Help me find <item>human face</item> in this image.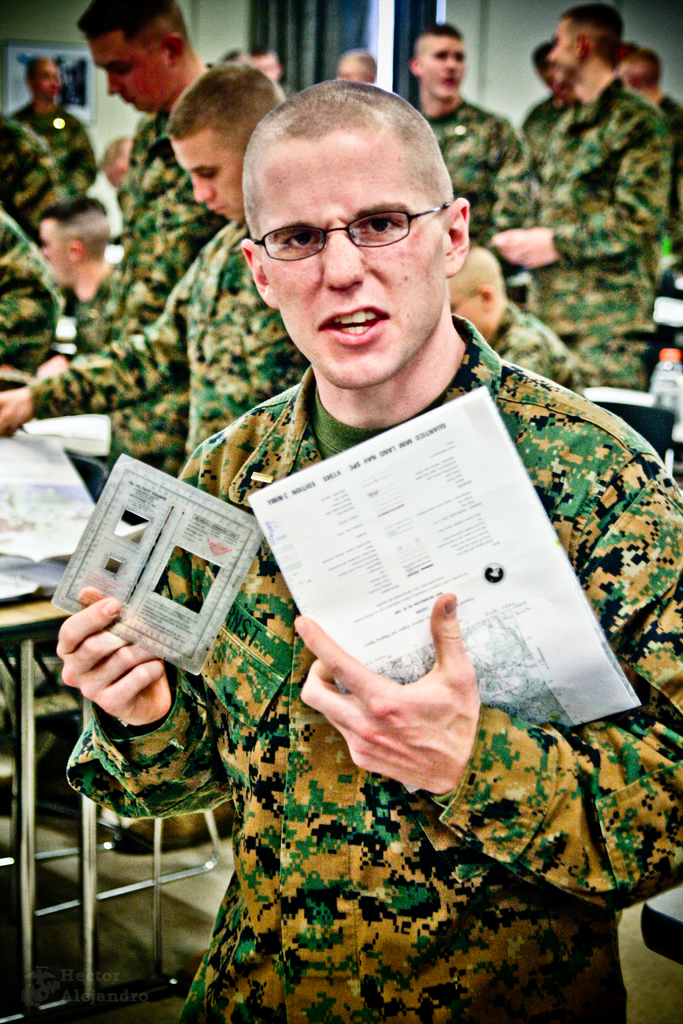
Found it: bbox=[422, 38, 466, 102].
